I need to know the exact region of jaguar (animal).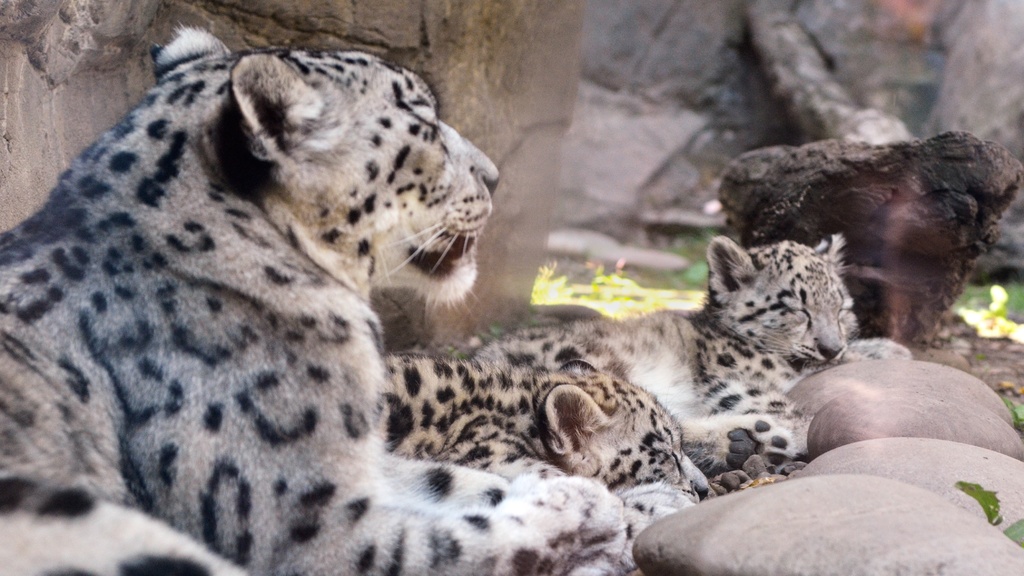
Region: x1=0, y1=26, x2=700, y2=575.
